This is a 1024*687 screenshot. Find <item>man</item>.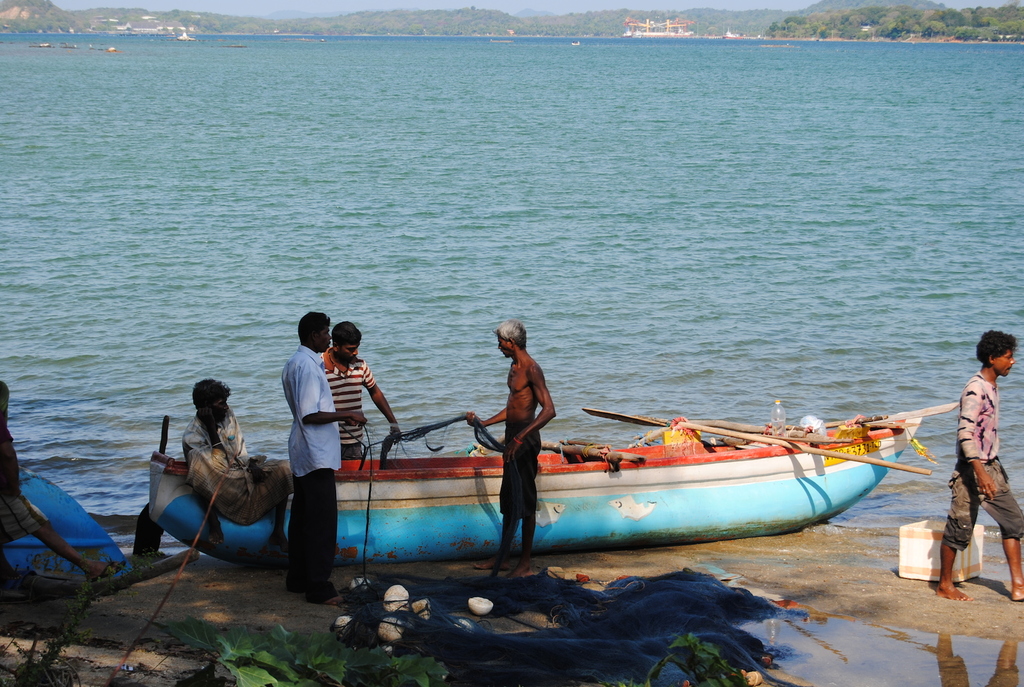
Bounding box: <region>267, 309, 358, 592</region>.
